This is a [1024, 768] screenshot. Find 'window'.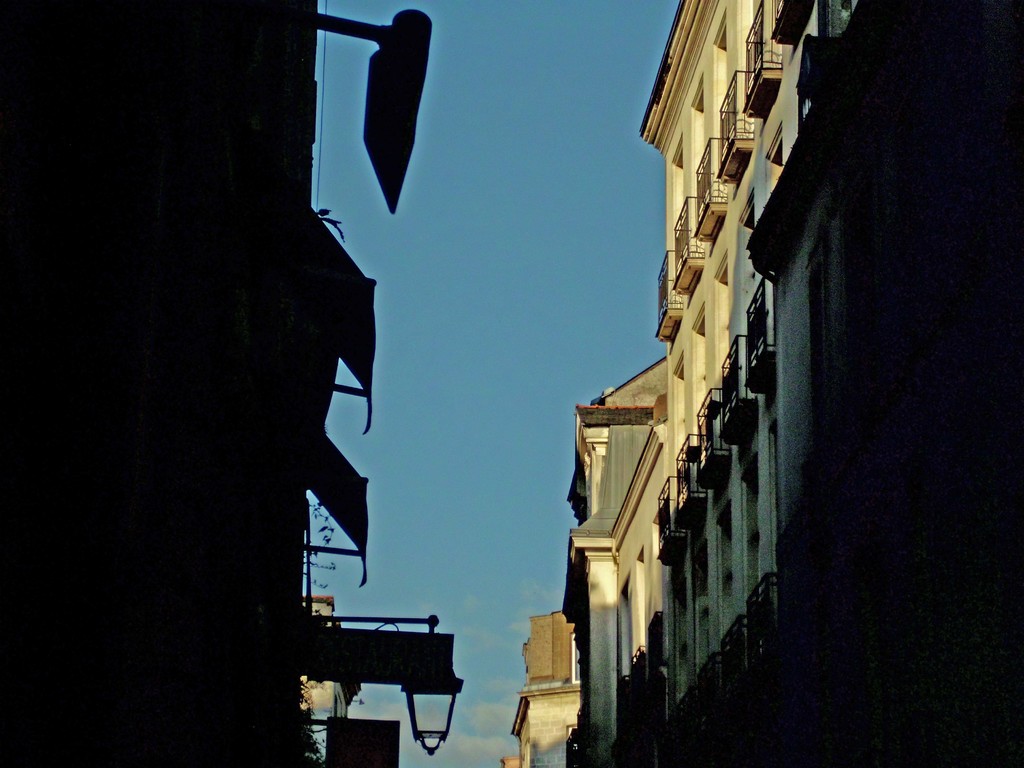
Bounding box: crop(757, 120, 783, 228).
